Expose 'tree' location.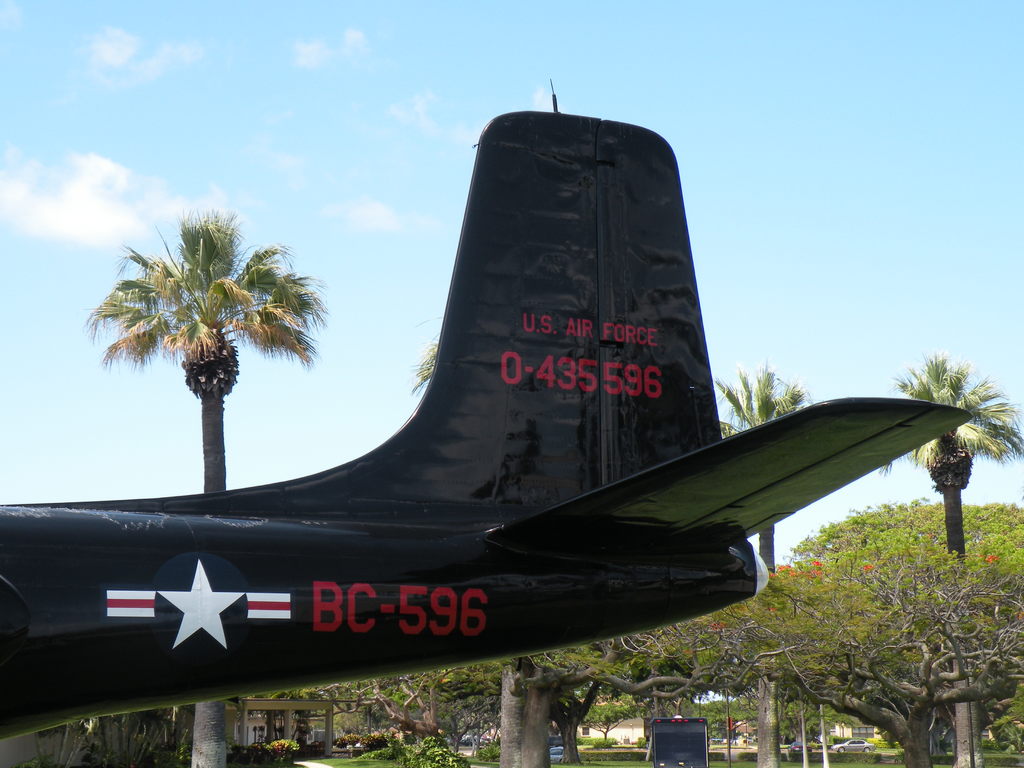
Exposed at [676,544,1023,765].
